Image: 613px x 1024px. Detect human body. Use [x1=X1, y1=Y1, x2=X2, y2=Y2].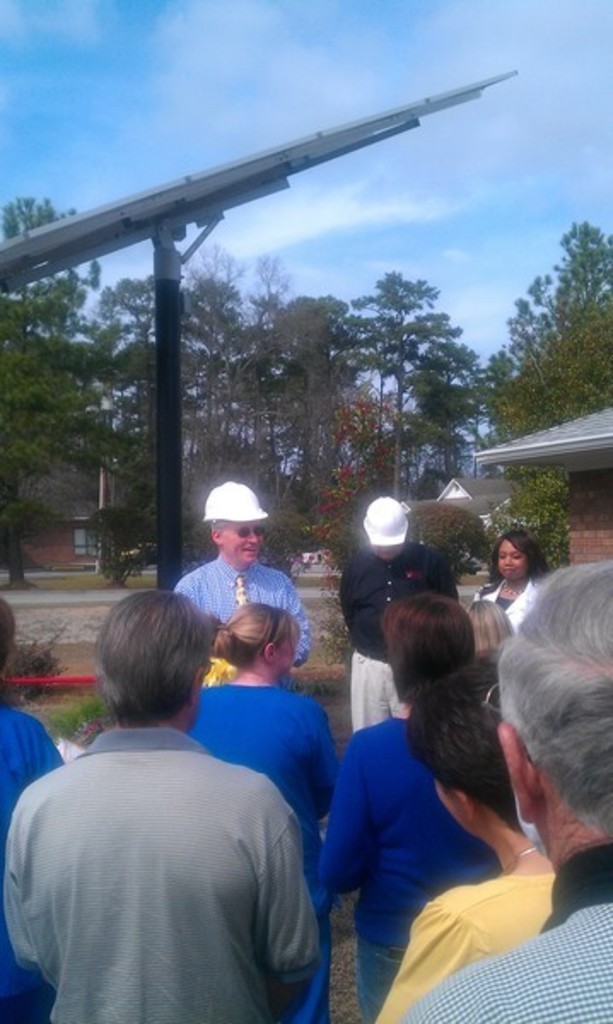
[x1=12, y1=580, x2=355, y2=1023].
